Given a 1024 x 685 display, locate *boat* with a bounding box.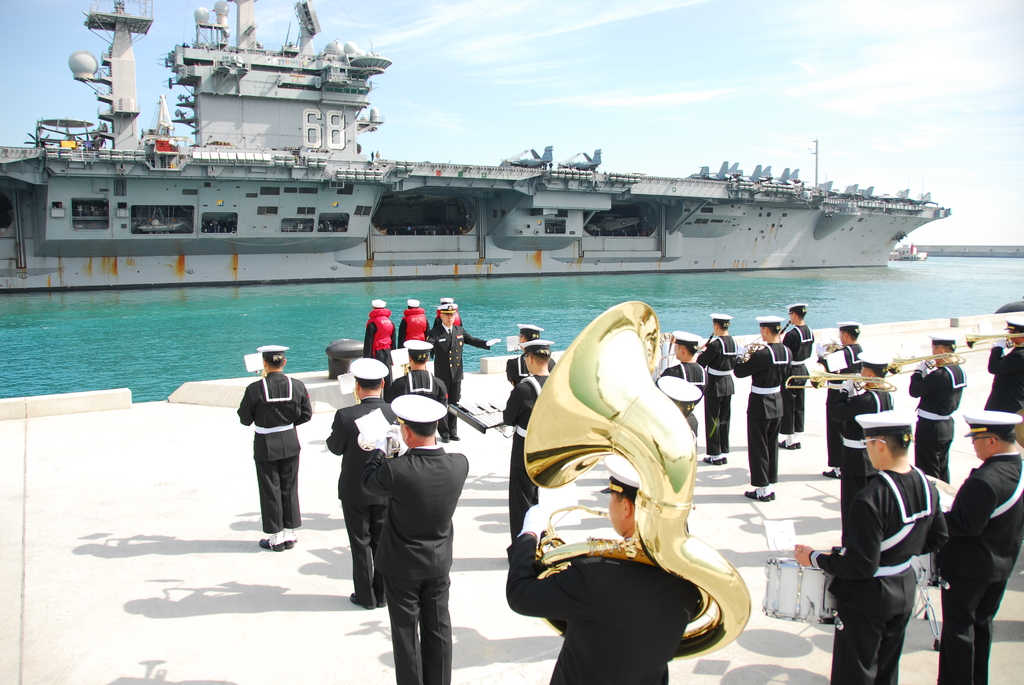
Located: locate(0, 0, 950, 288).
